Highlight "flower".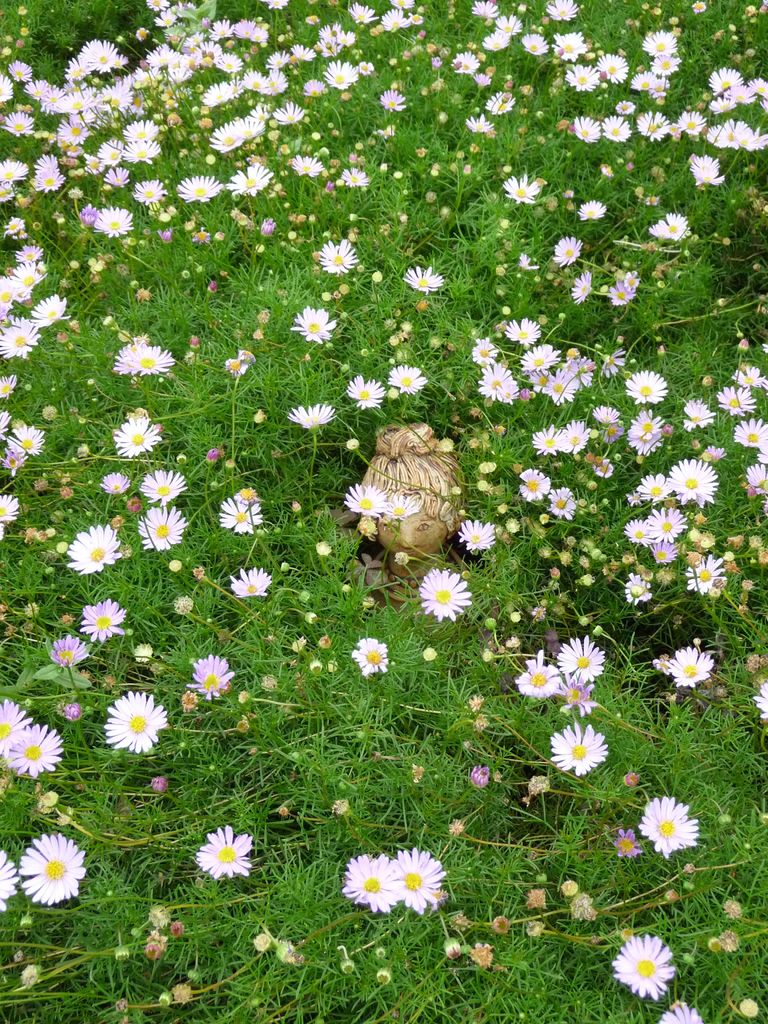
Highlighted region: box(50, 633, 90, 671).
